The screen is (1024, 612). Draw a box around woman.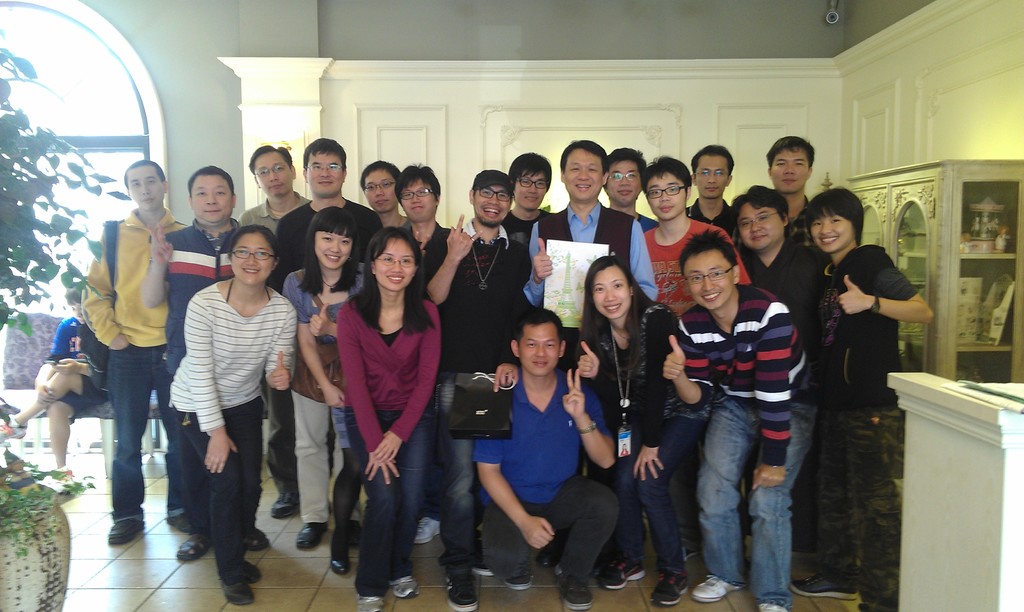
detection(576, 255, 692, 610).
